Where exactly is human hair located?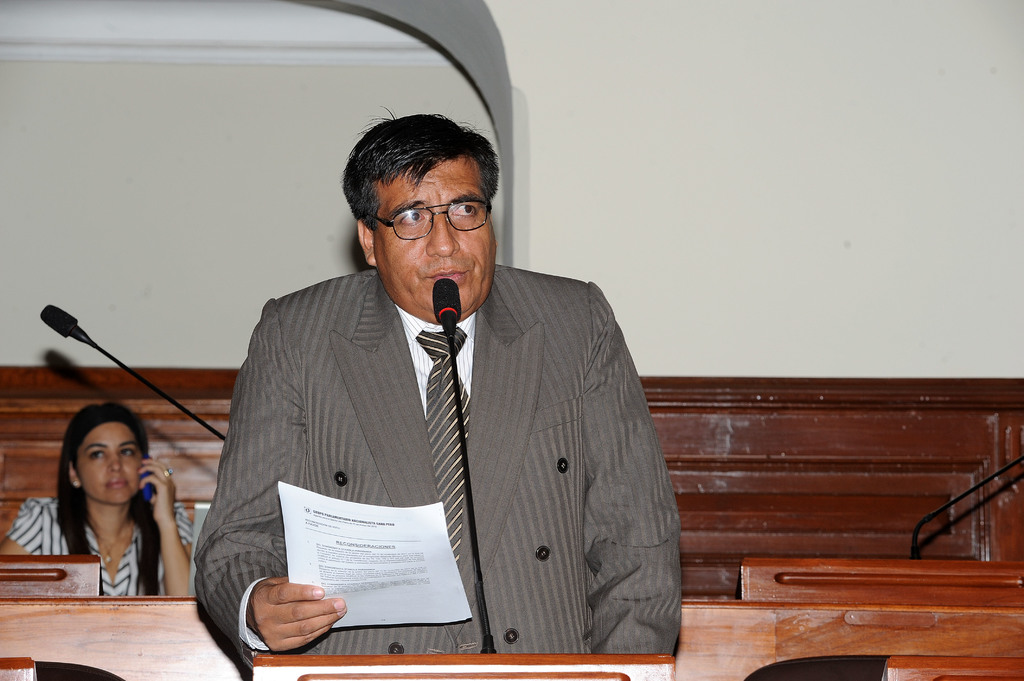
Its bounding box is box(55, 400, 161, 596).
